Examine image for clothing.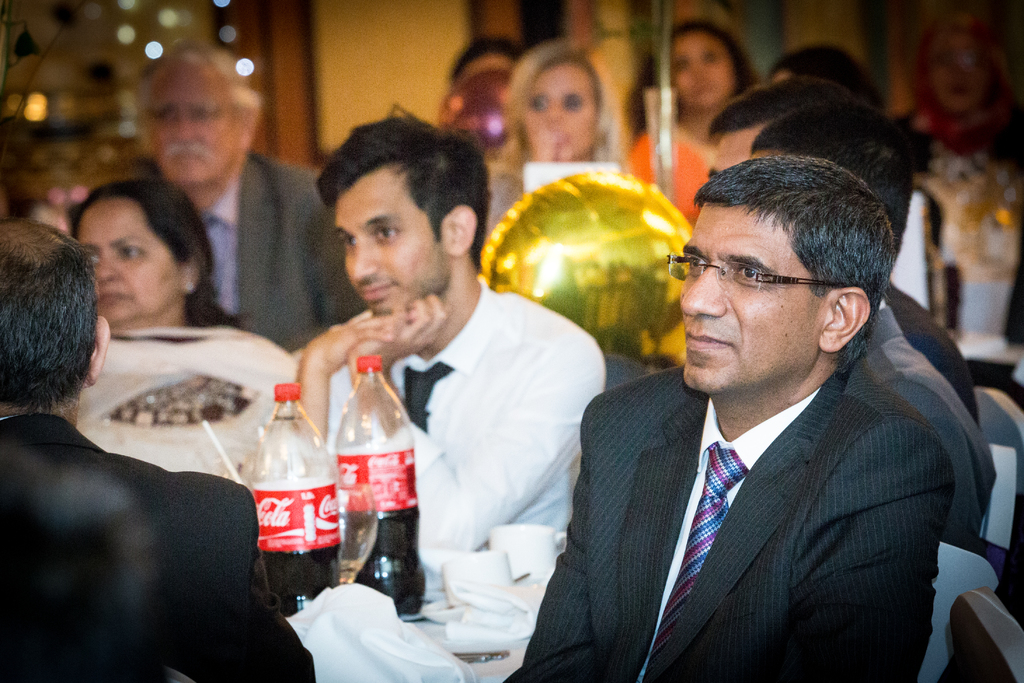
Examination result: Rect(6, 410, 319, 682).
